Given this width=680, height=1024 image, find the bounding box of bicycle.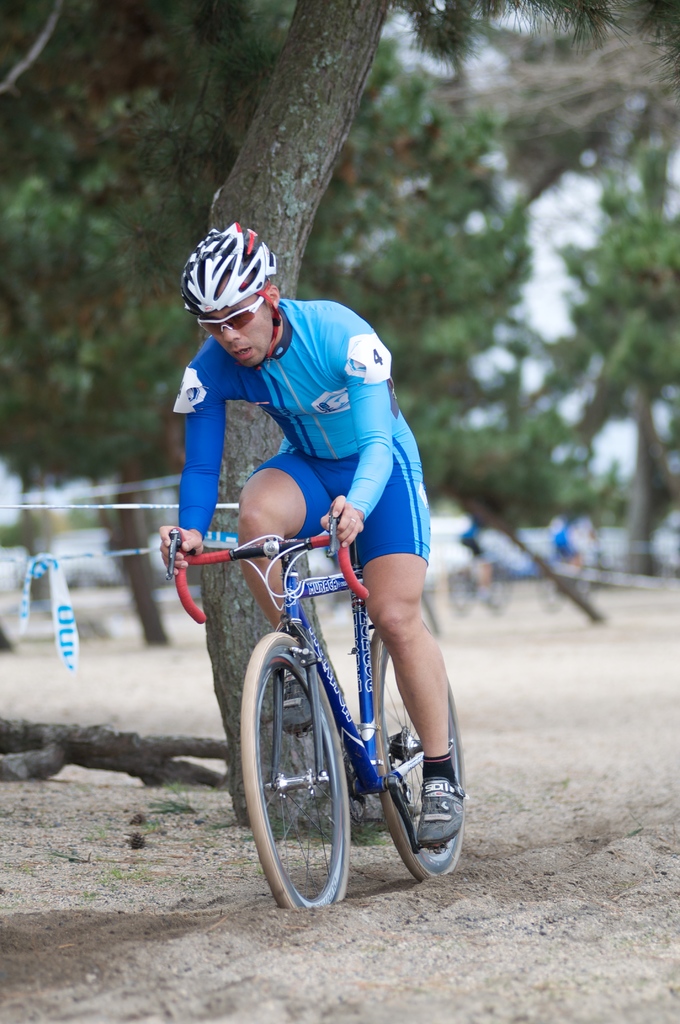
[156, 493, 464, 906].
